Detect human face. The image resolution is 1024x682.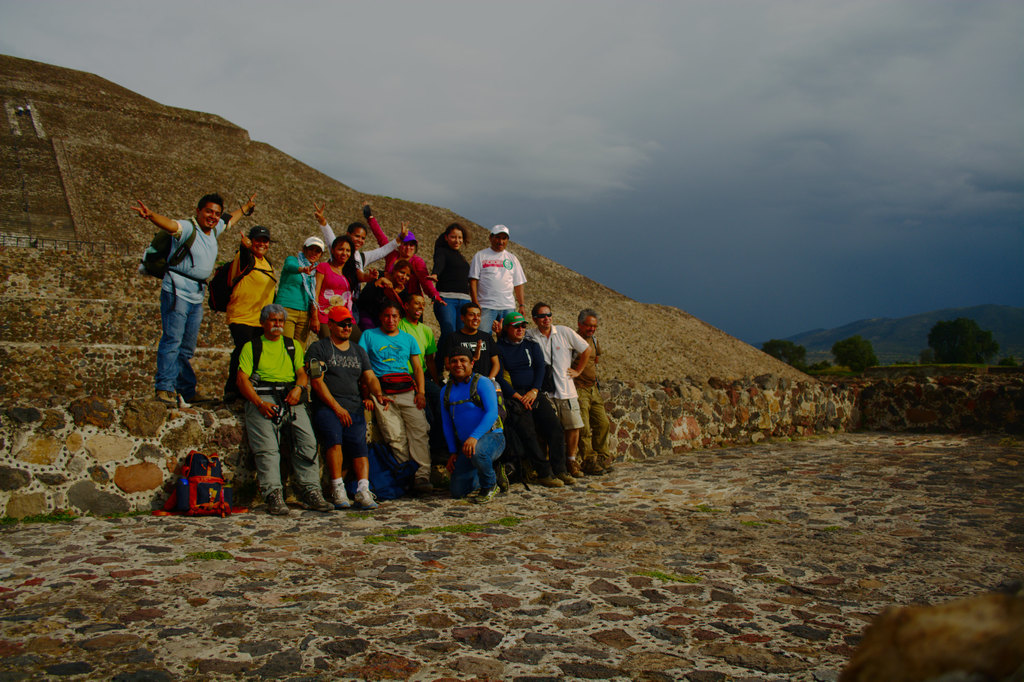
crop(449, 230, 461, 254).
